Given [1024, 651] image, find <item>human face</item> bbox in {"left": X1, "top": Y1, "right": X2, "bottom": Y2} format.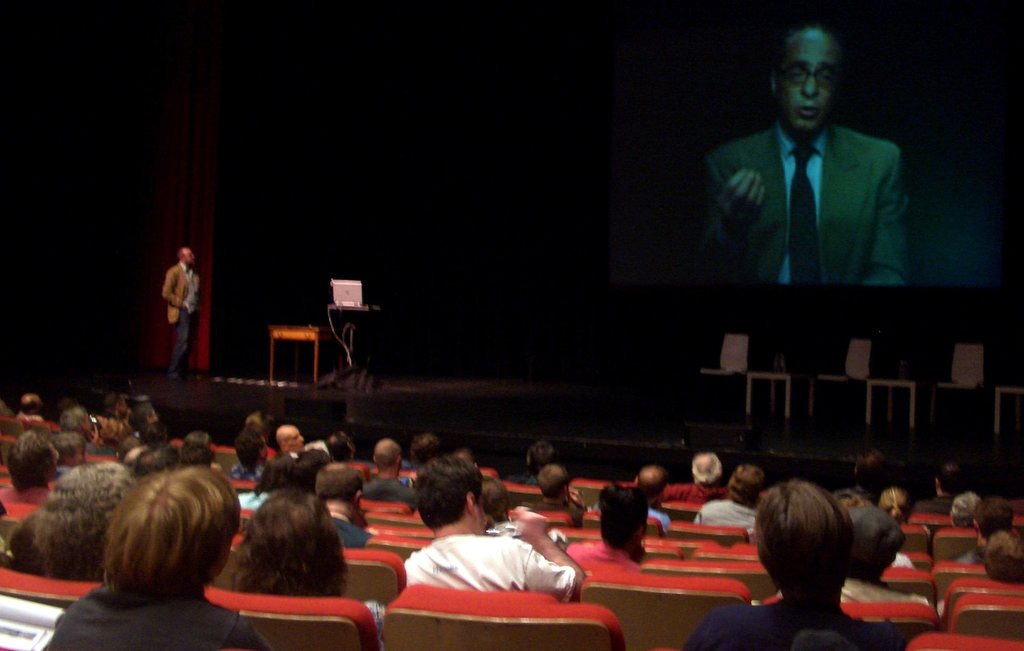
{"left": 776, "top": 29, "right": 845, "bottom": 132}.
